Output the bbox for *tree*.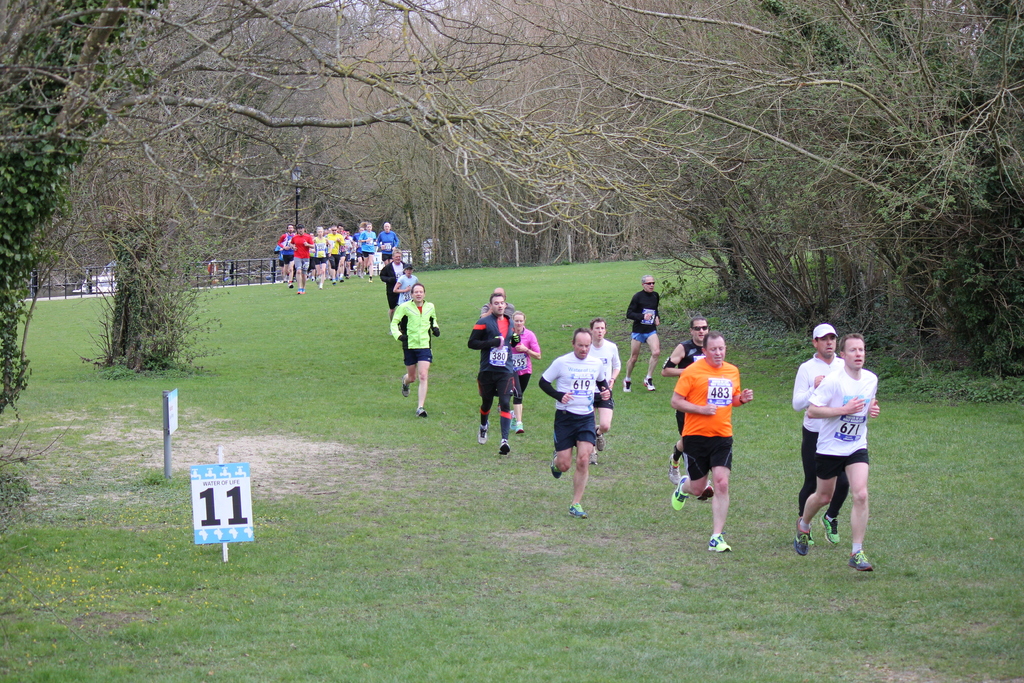
(x1=86, y1=201, x2=192, y2=379).
